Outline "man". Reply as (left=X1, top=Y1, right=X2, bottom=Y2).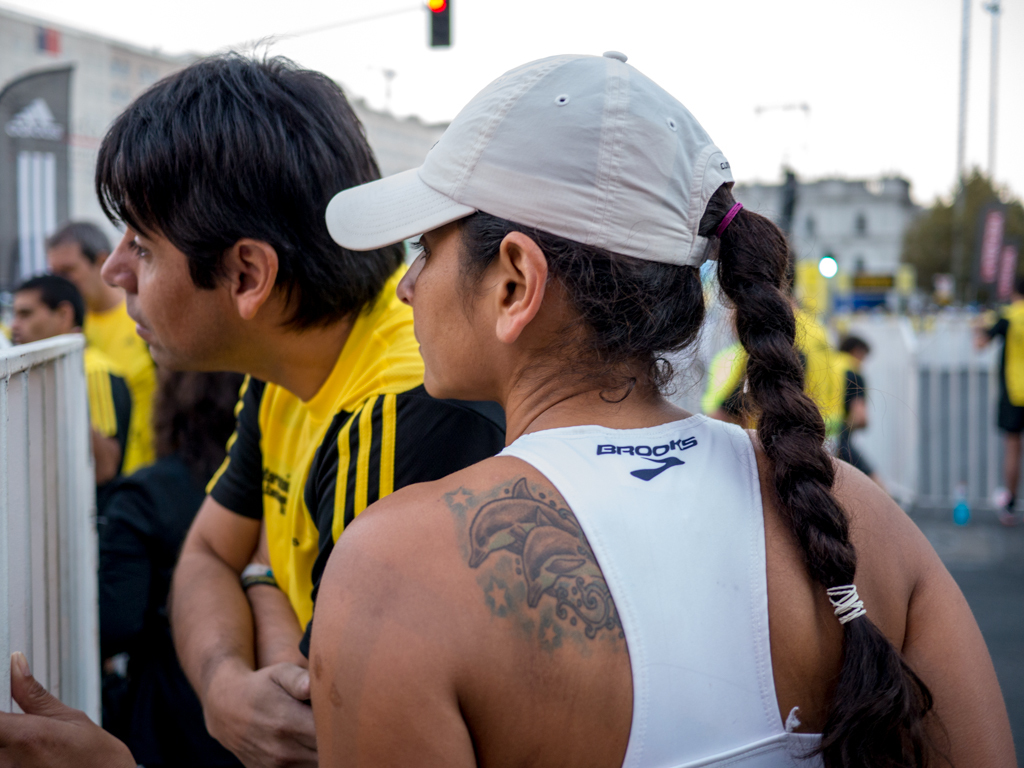
(left=100, top=43, right=504, bottom=767).
